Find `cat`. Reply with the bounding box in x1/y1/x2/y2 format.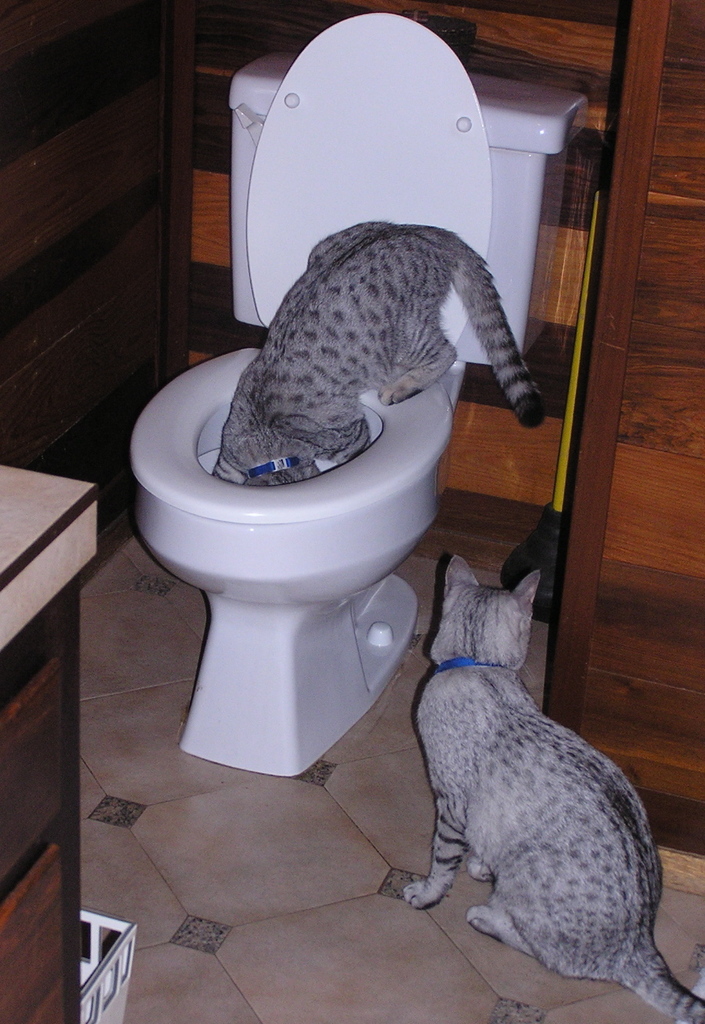
410/556/704/1023.
